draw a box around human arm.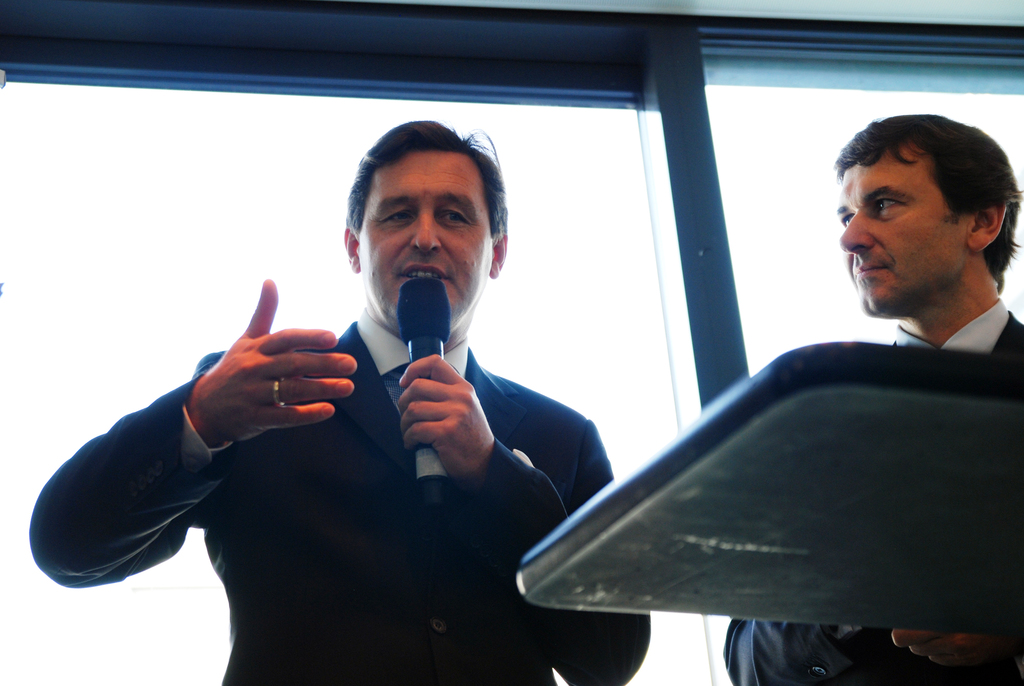
BBox(888, 323, 1023, 678).
